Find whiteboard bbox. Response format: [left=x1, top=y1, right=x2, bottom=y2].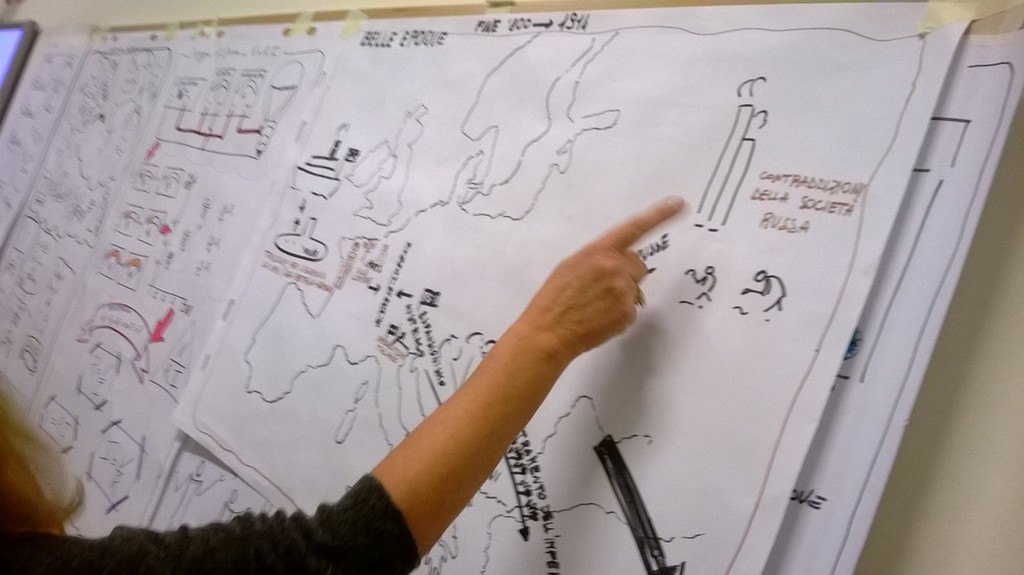
[left=6, top=6, right=1023, bottom=574].
